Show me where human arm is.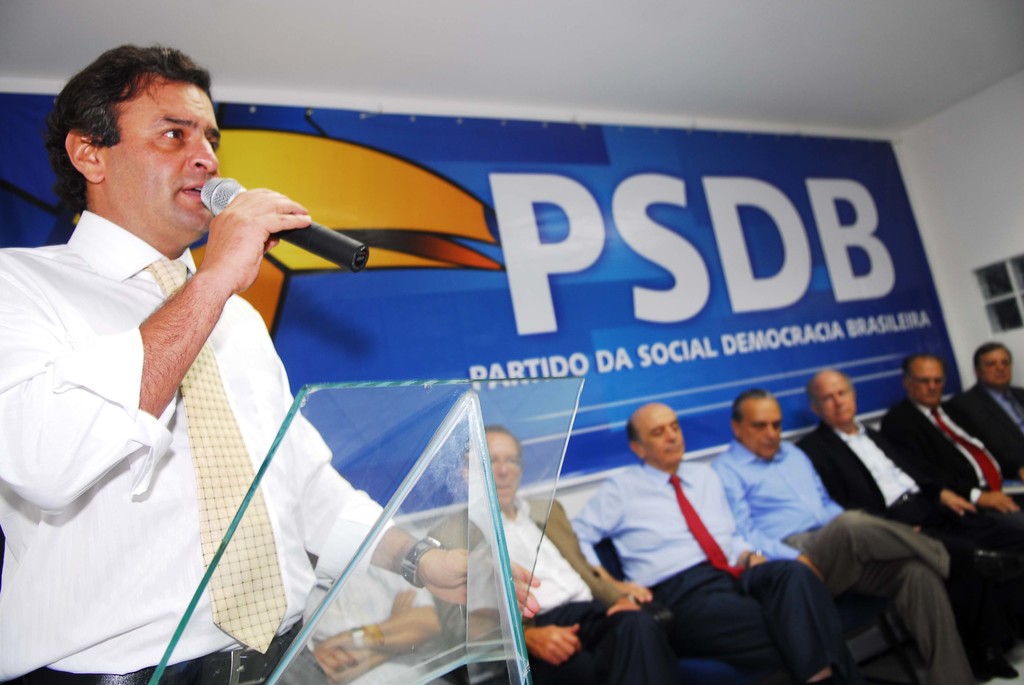
human arm is at 790 436 917 537.
